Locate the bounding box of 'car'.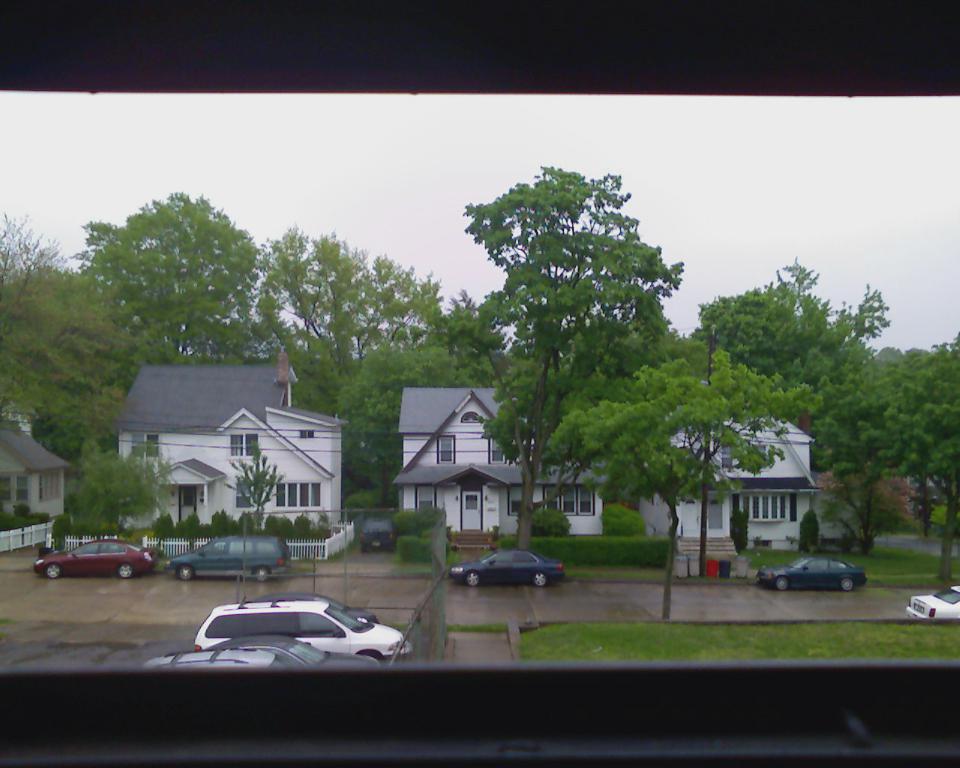
Bounding box: {"x1": 190, "y1": 599, "x2": 407, "y2": 657}.
